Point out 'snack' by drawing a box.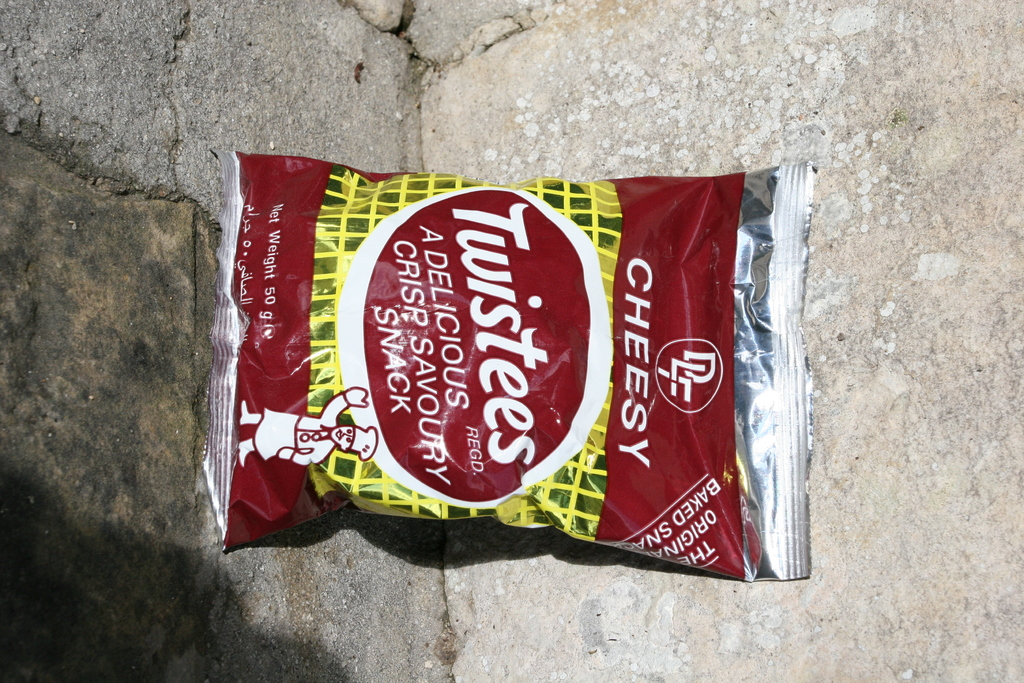
{"left": 211, "top": 143, "right": 810, "bottom": 564}.
